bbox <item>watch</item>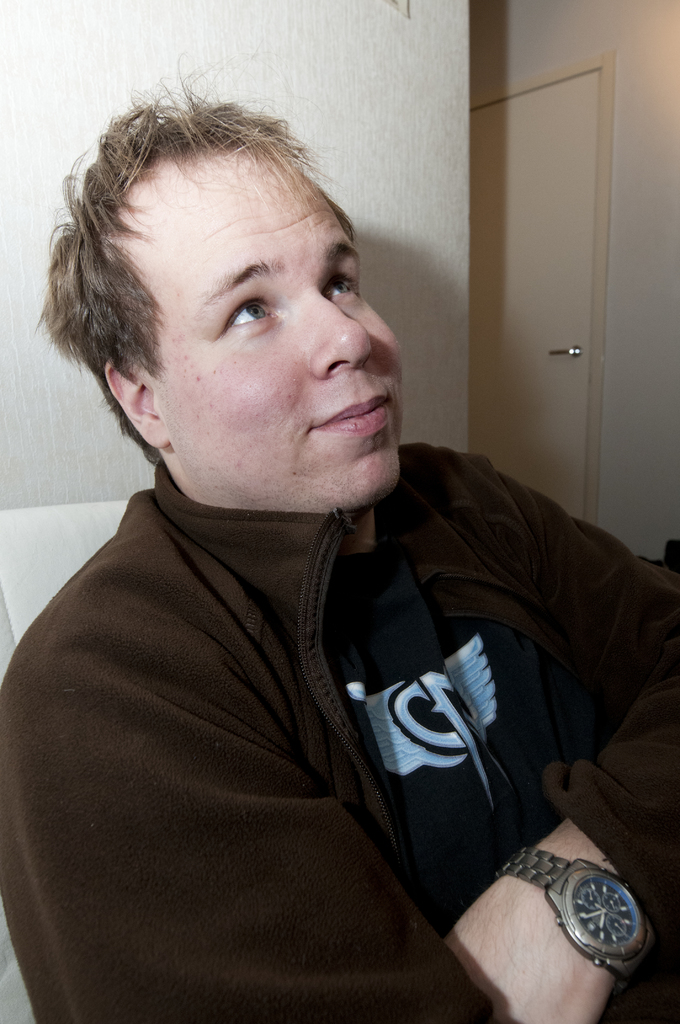
490 840 663 994
